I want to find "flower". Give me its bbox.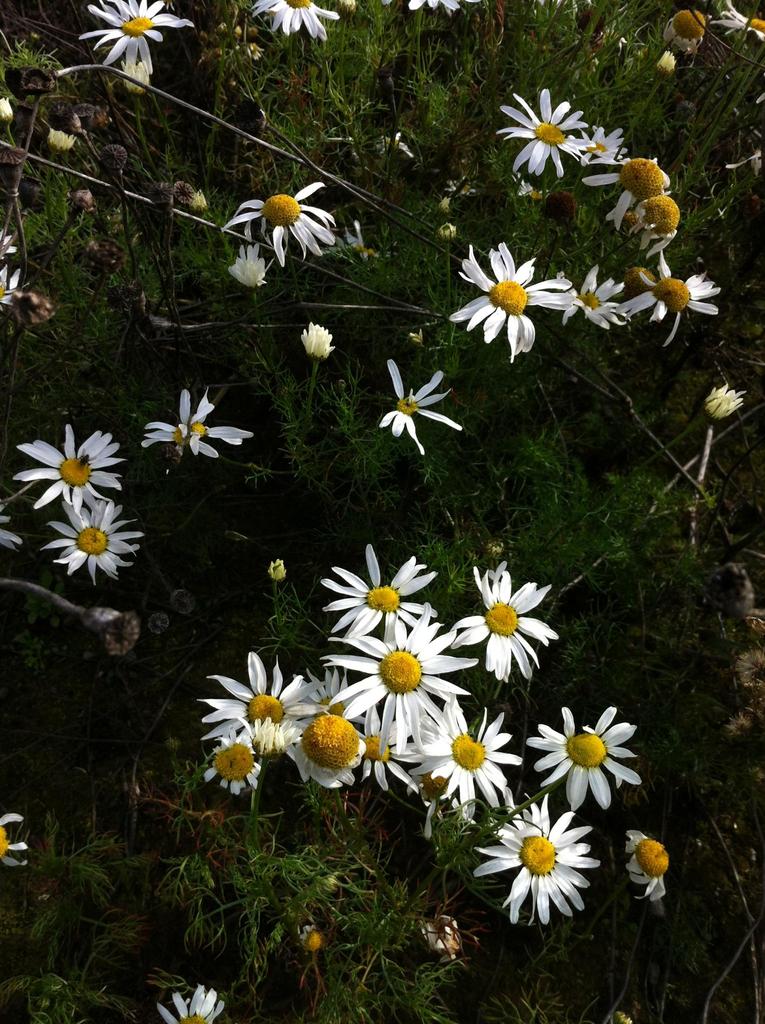
box=[417, 697, 520, 814].
